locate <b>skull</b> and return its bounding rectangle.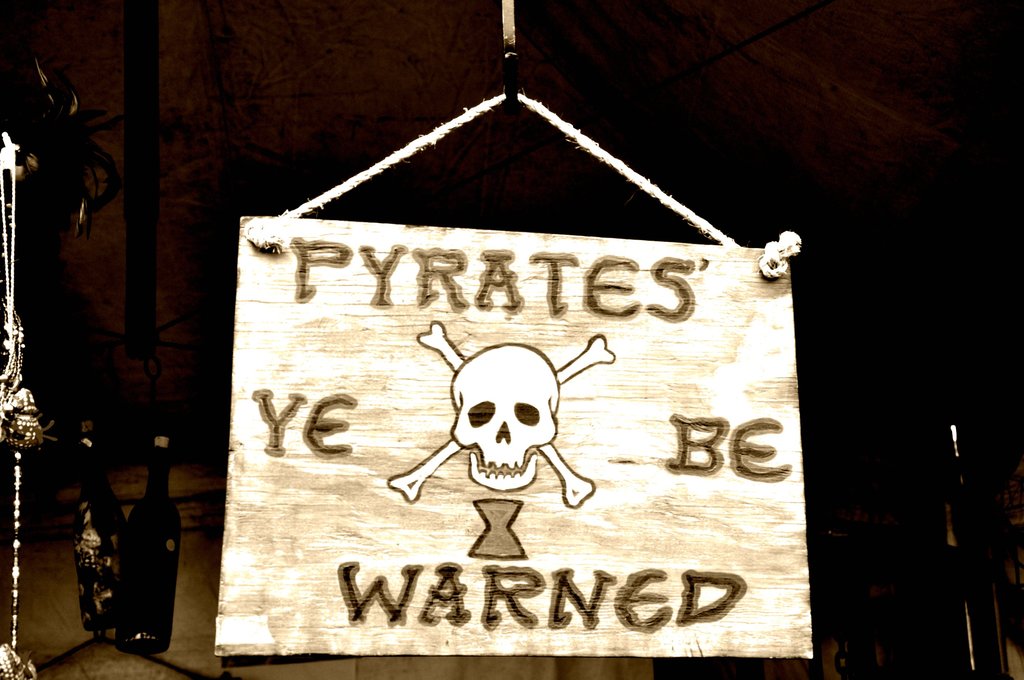
select_region(449, 355, 560, 512).
